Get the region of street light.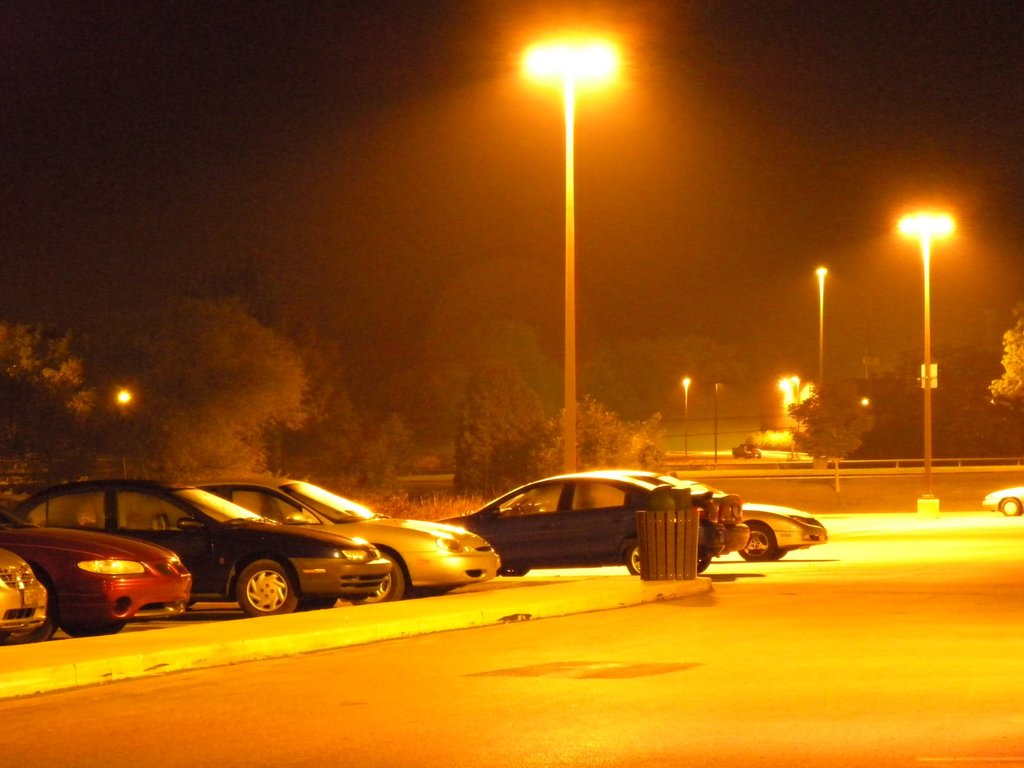
bbox=[892, 202, 956, 488].
